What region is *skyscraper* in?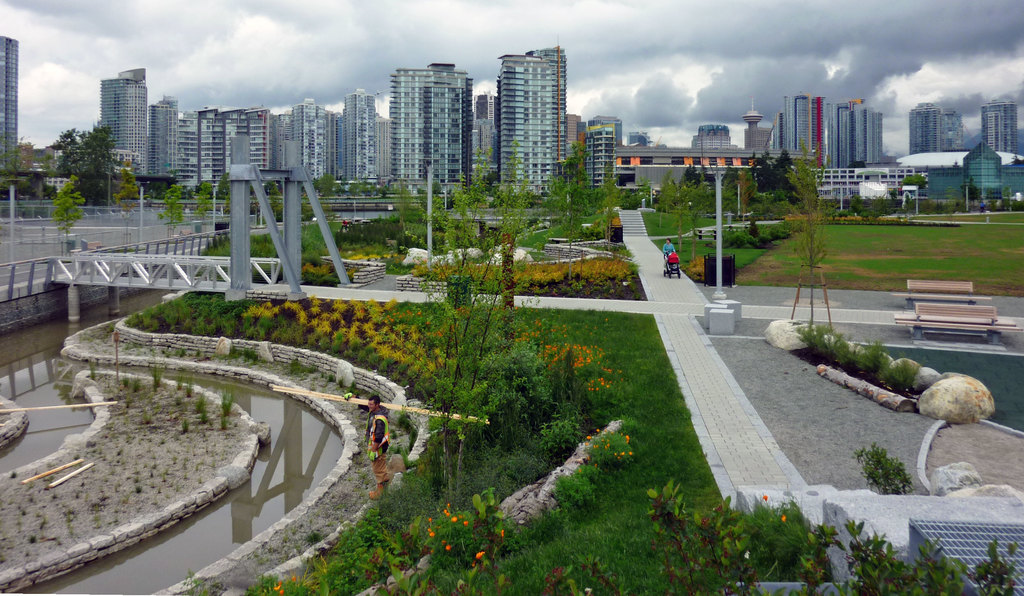
1004 100 1019 158.
